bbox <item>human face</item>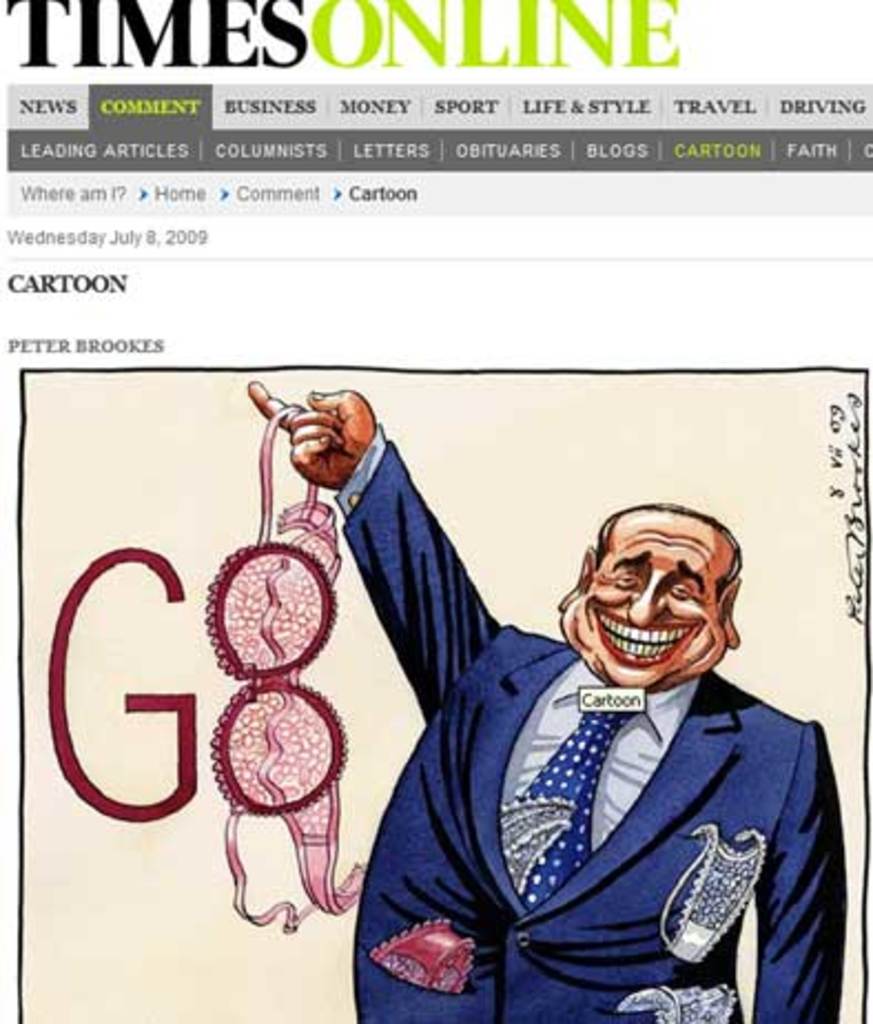
detection(556, 508, 731, 694)
